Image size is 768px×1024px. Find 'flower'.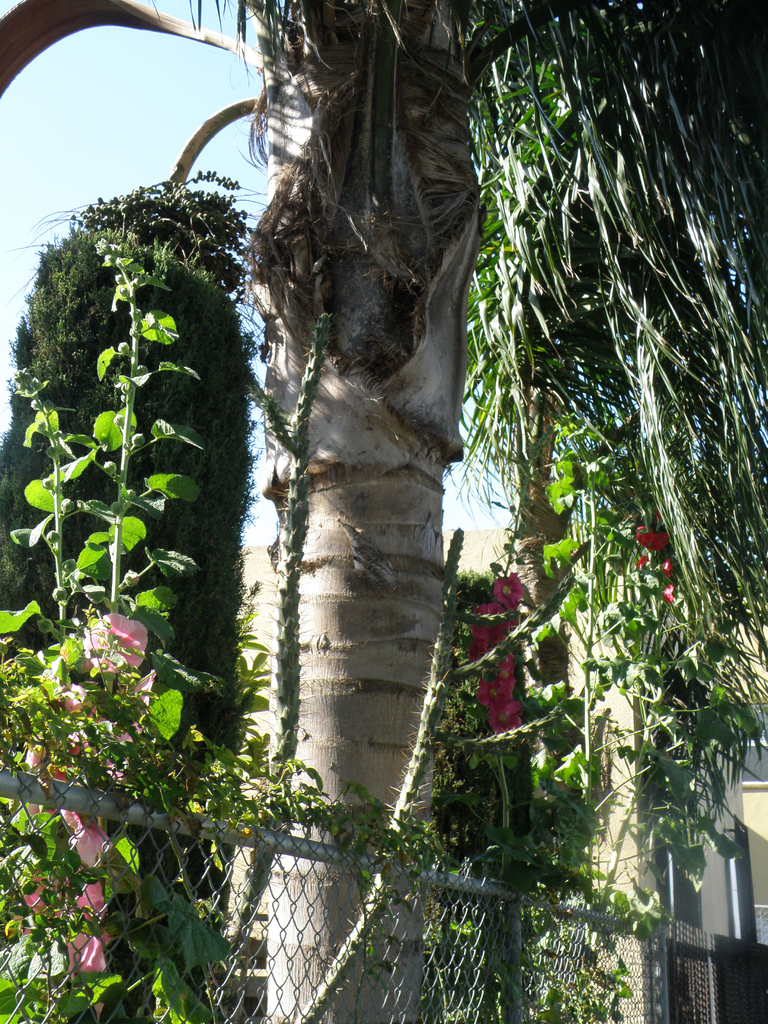
[left=635, top=556, right=647, bottom=572].
